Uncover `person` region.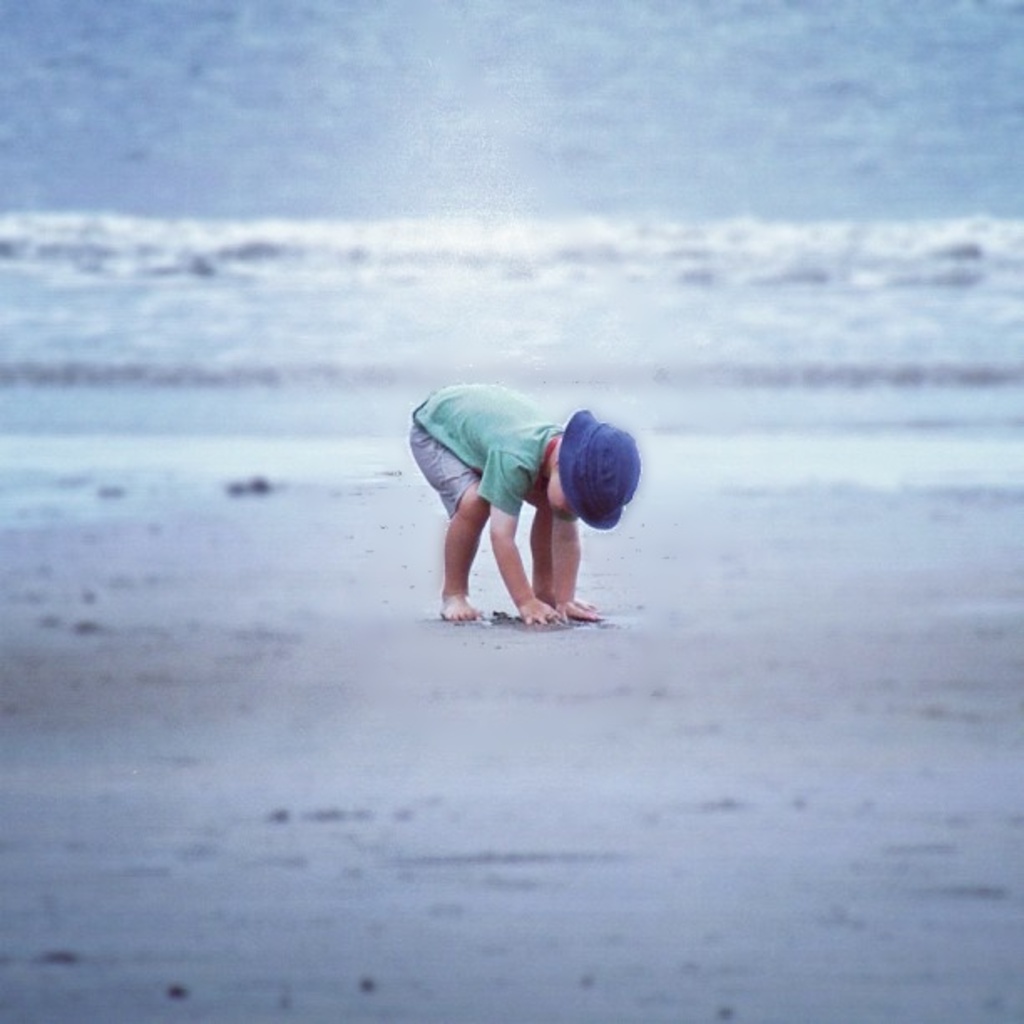
Uncovered: <bbox>403, 356, 636, 632</bbox>.
